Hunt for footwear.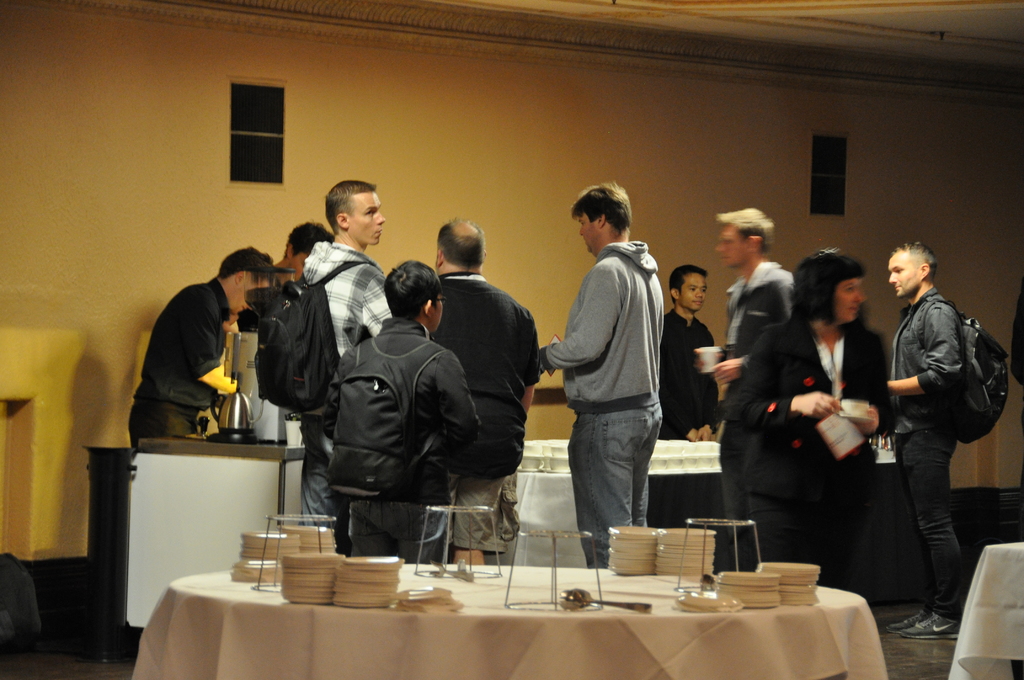
Hunted down at {"left": 886, "top": 616, "right": 929, "bottom": 631}.
